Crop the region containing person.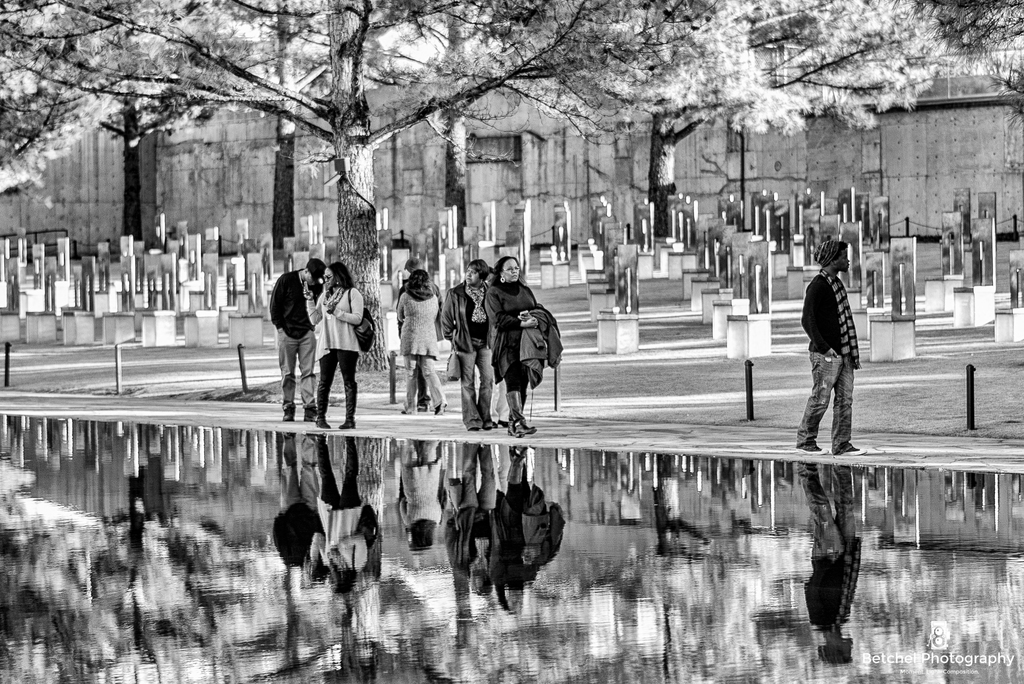
Crop region: <region>450, 262, 489, 433</region>.
